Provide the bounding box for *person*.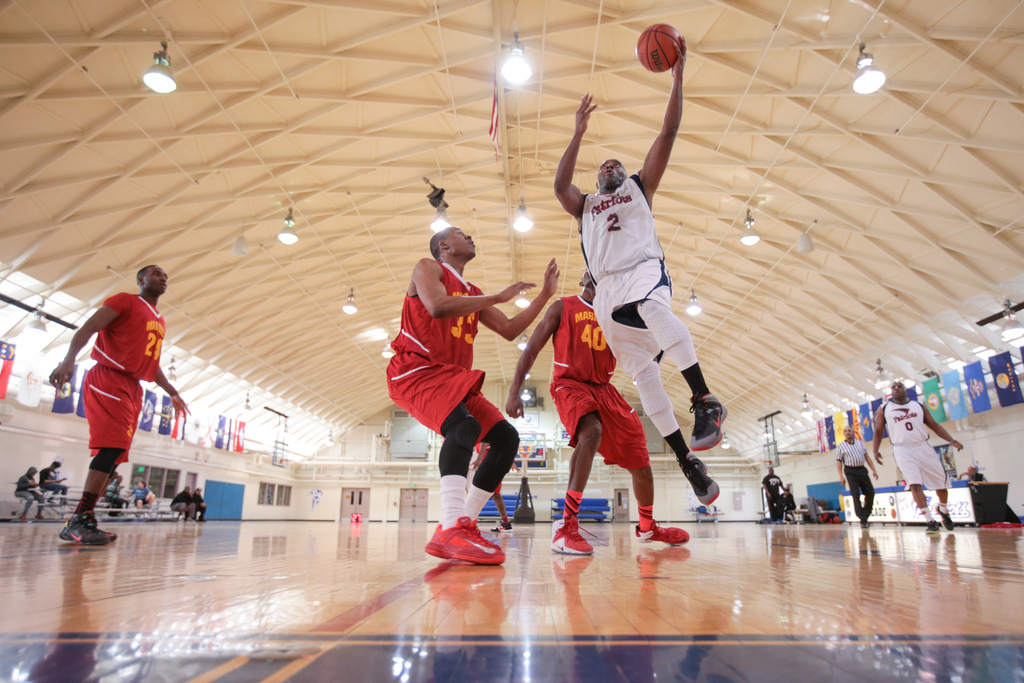
46,255,196,554.
